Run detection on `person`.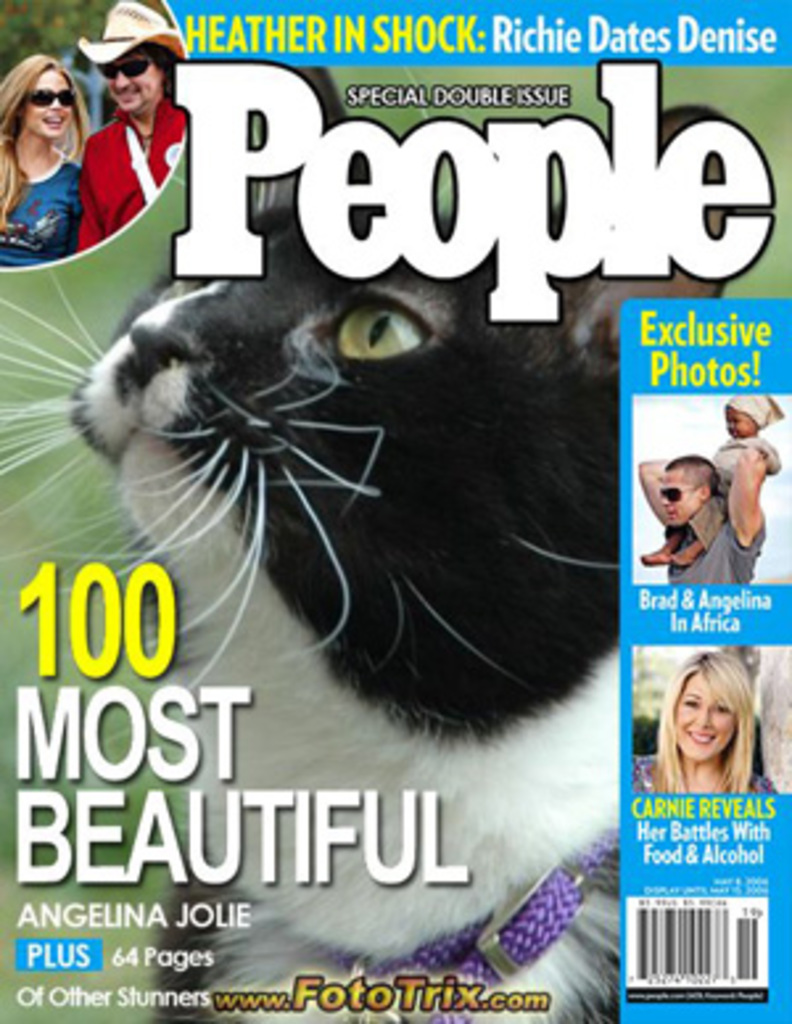
Result: <bbox>0, 53, 87, 269</bbox>.
